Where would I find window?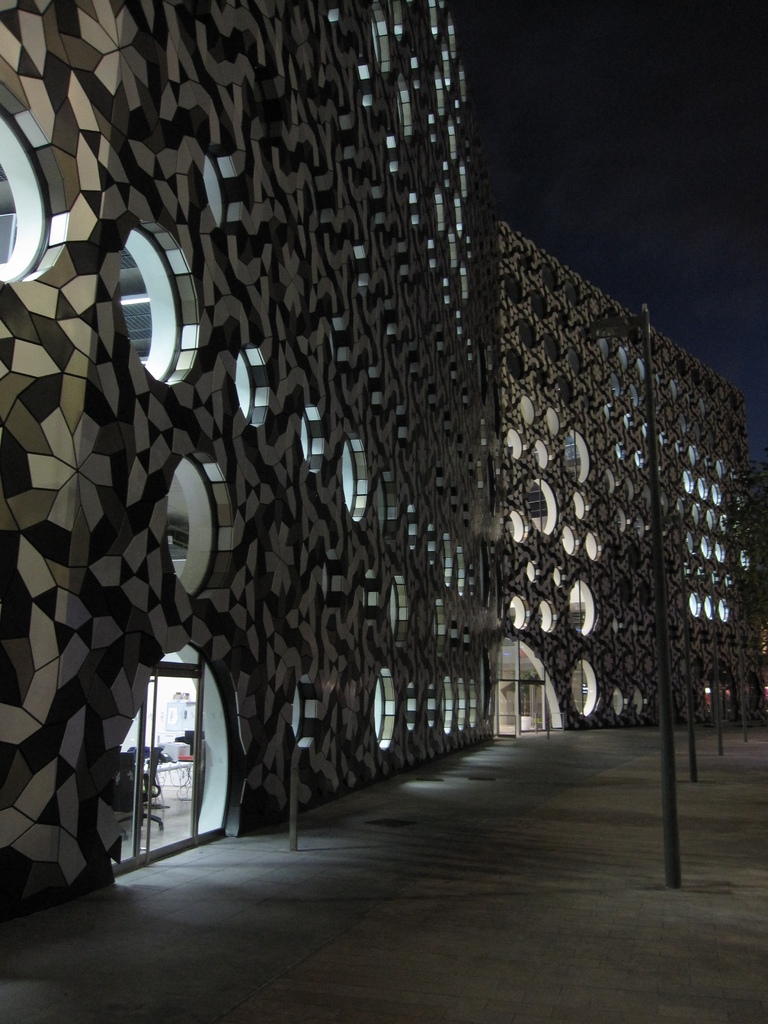
At 371,672,394,742.
